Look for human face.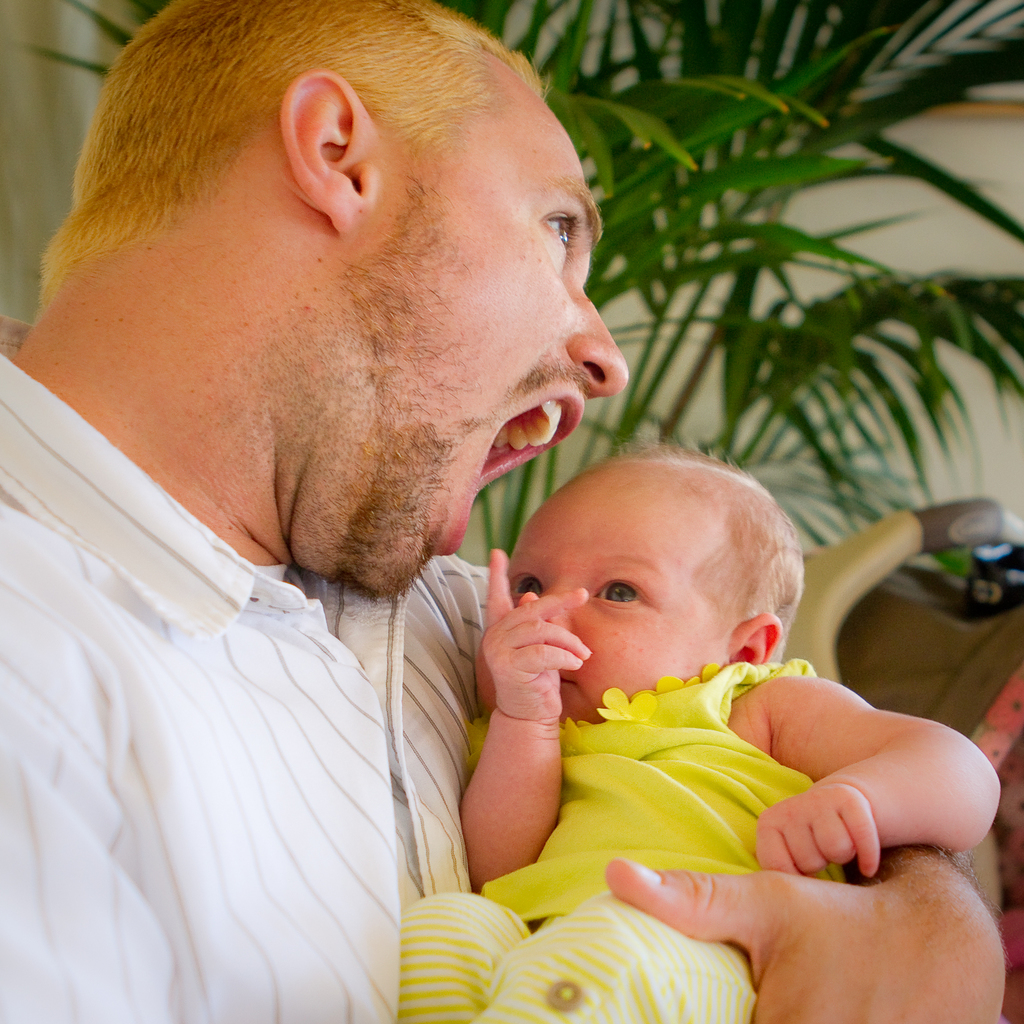
Found: Rect(292, 62, 625, 603).
